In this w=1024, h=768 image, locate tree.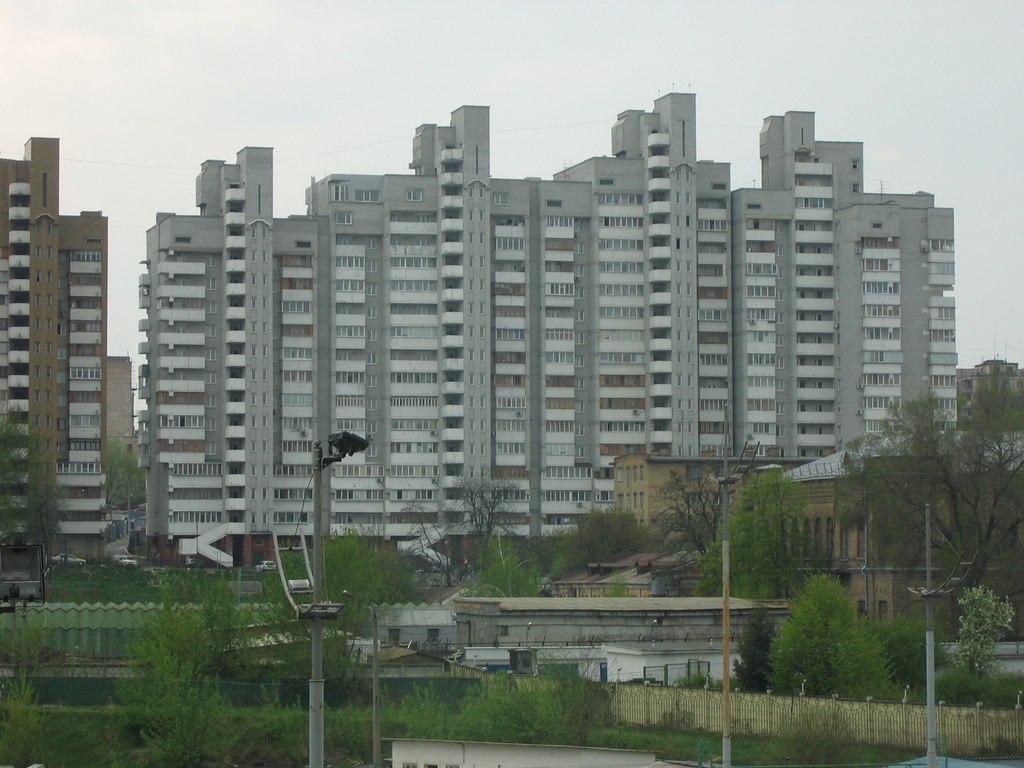
Bounding box: [832,353,1023,633].
